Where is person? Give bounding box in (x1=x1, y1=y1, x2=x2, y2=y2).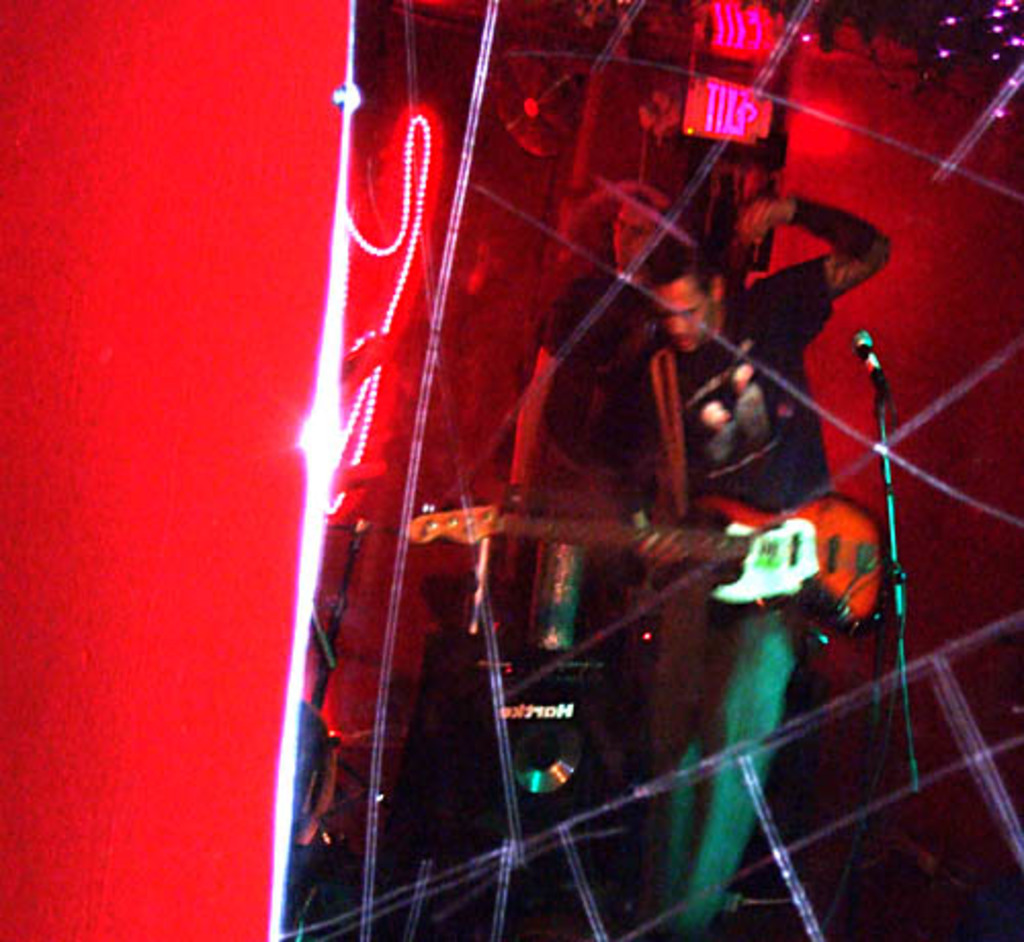
(x1=494, y1=184, x2=694, y2=702).
